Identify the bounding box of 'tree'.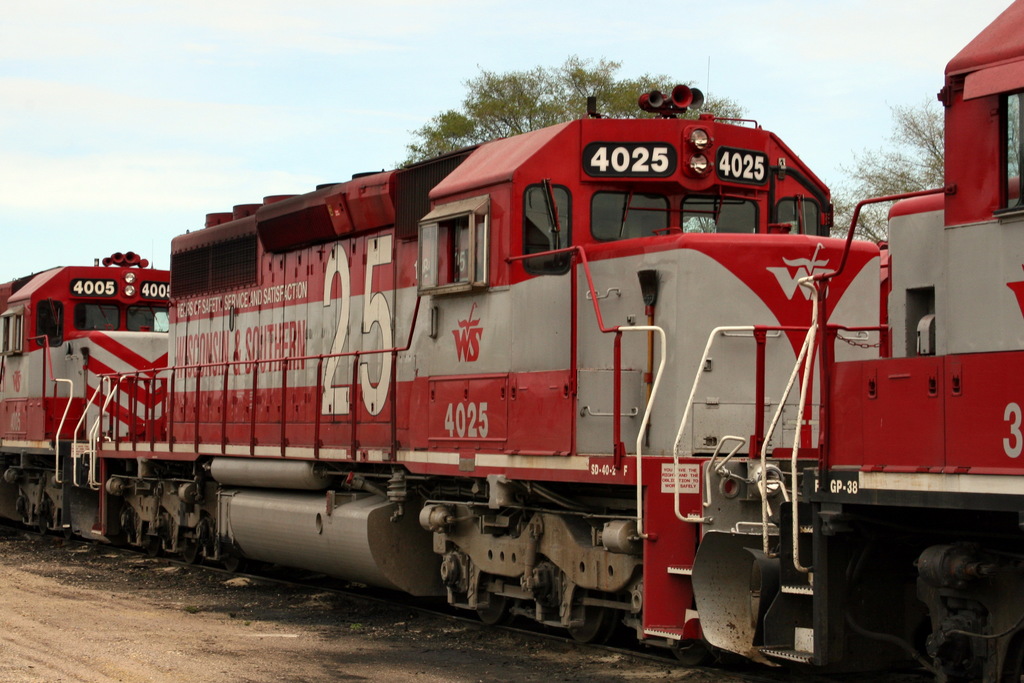
bbox=[385, 51, 744, 163].
